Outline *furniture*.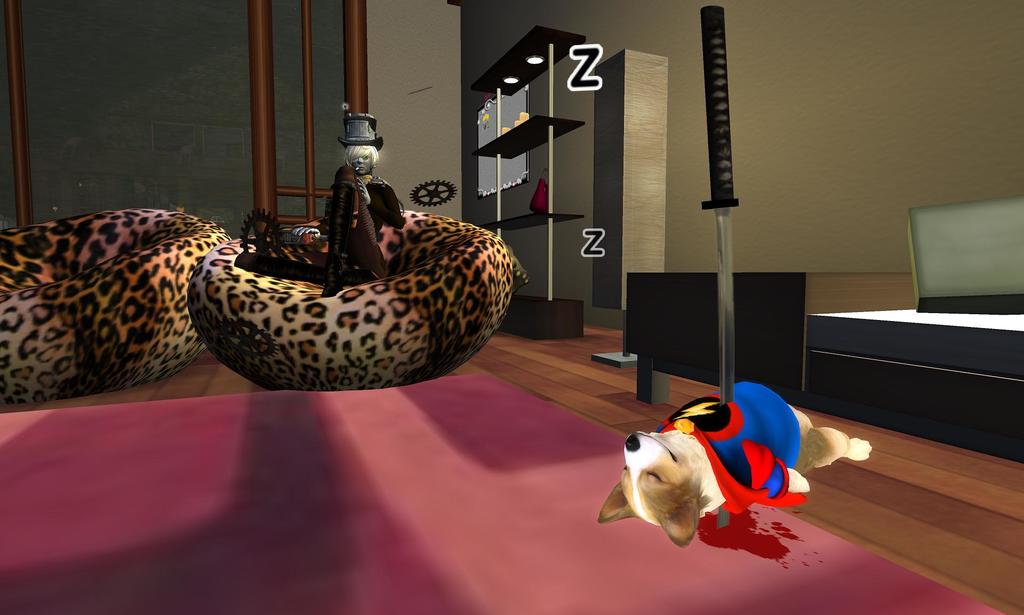
Outline: Rect(805, 197, 1023, 467).
